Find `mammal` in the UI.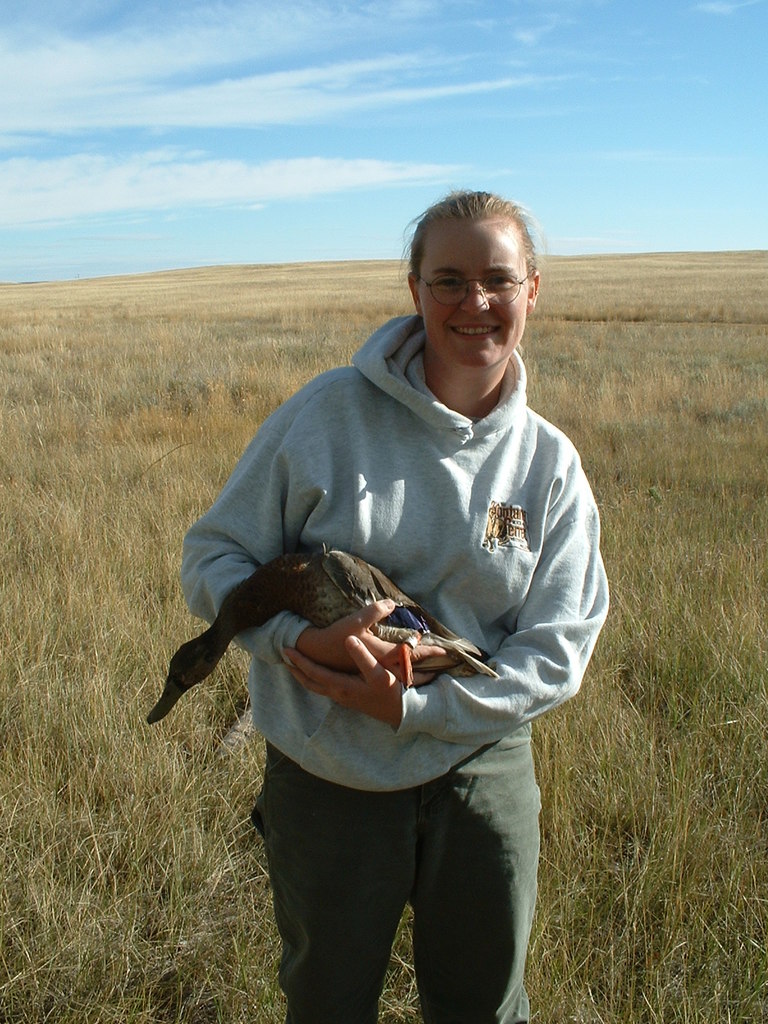
UI element at 141, 221, 615, 996.
